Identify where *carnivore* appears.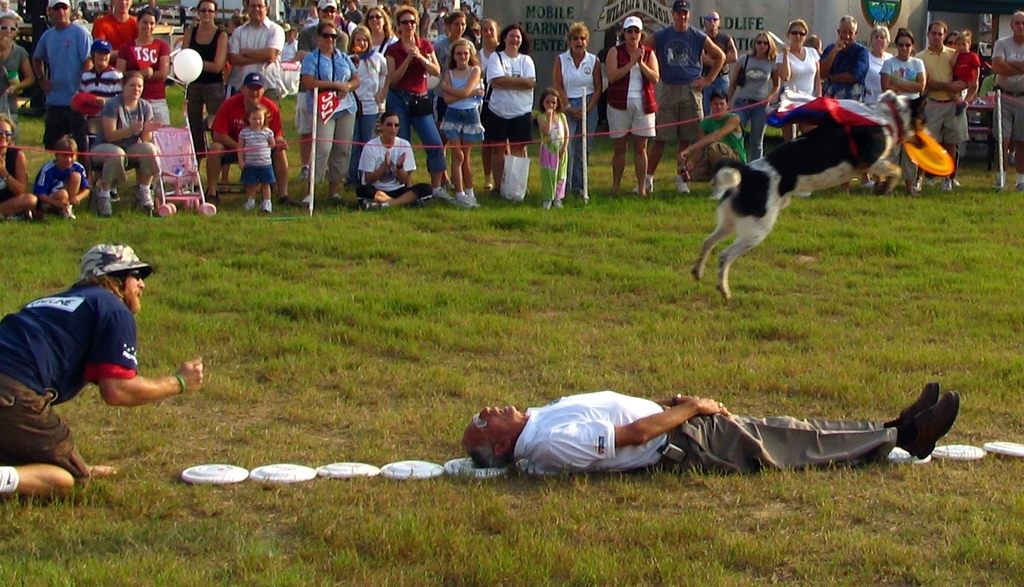
Appears at 982,72,992,103.
